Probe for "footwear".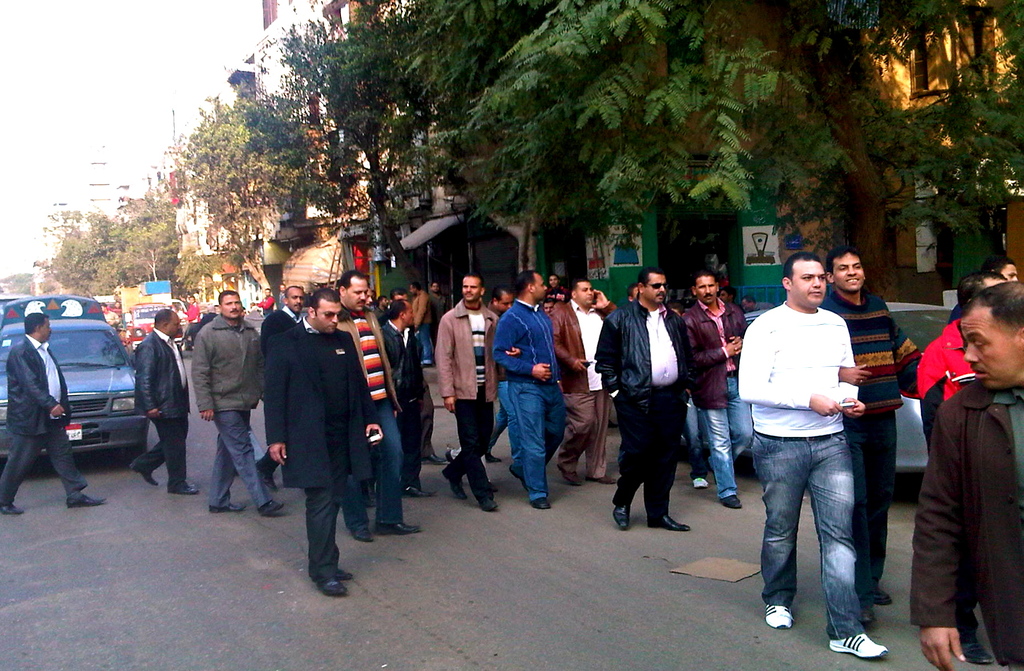
Probe result: l=955, t=635, r=997, b=665.
